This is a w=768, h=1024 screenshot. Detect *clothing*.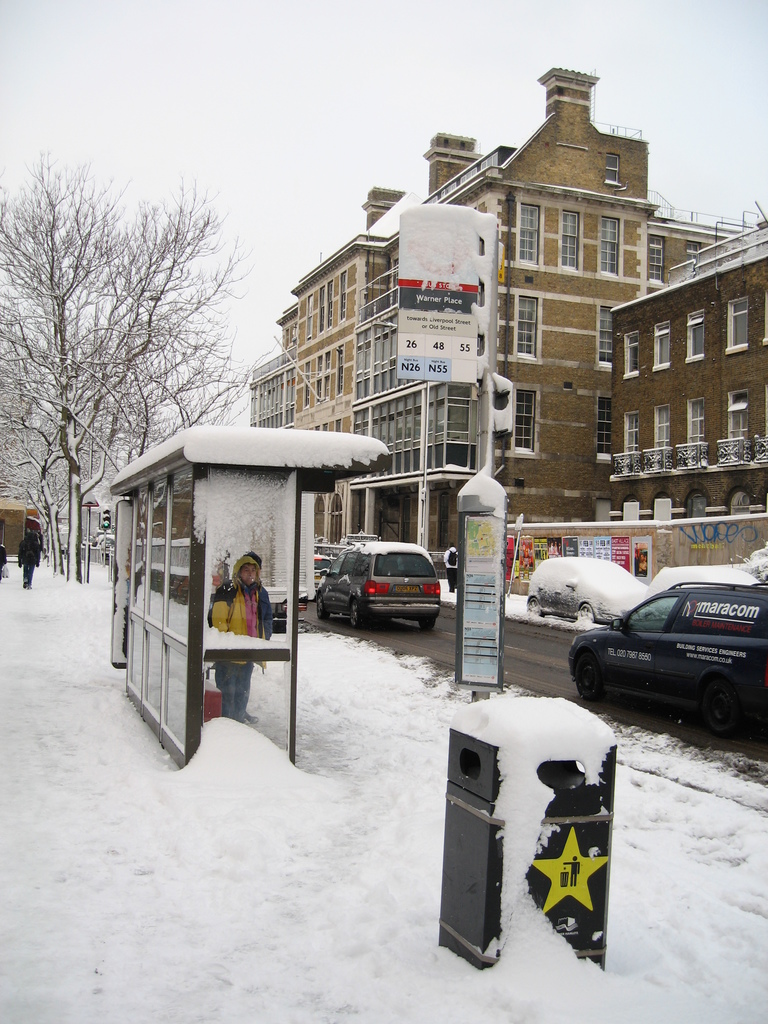
(202,576,277,712).
